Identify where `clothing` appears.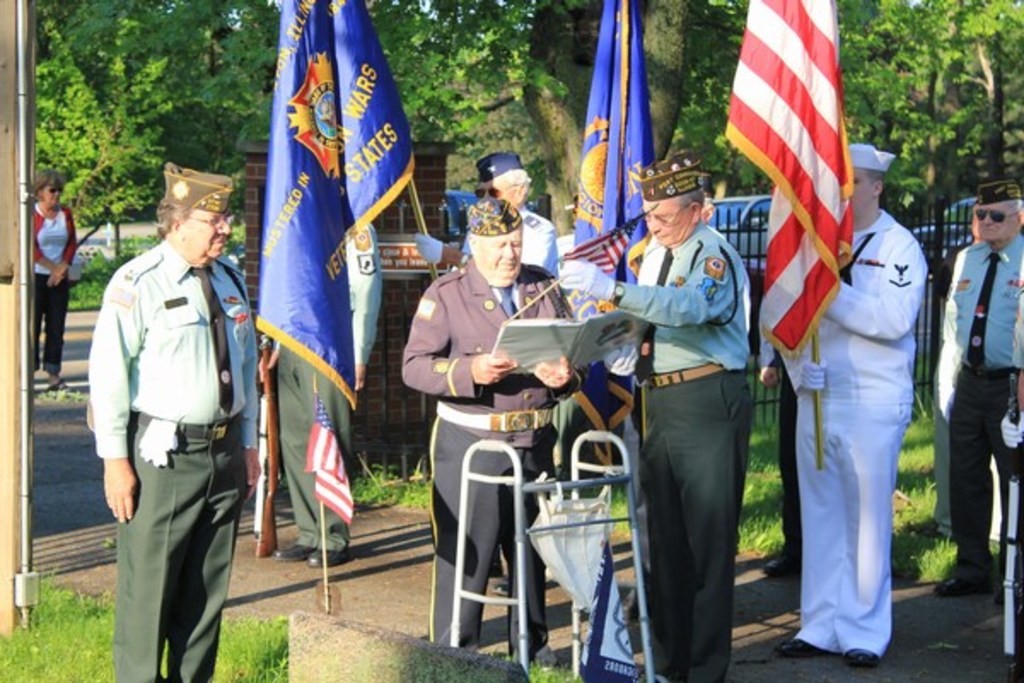
Appears at 777 353 799 563.
